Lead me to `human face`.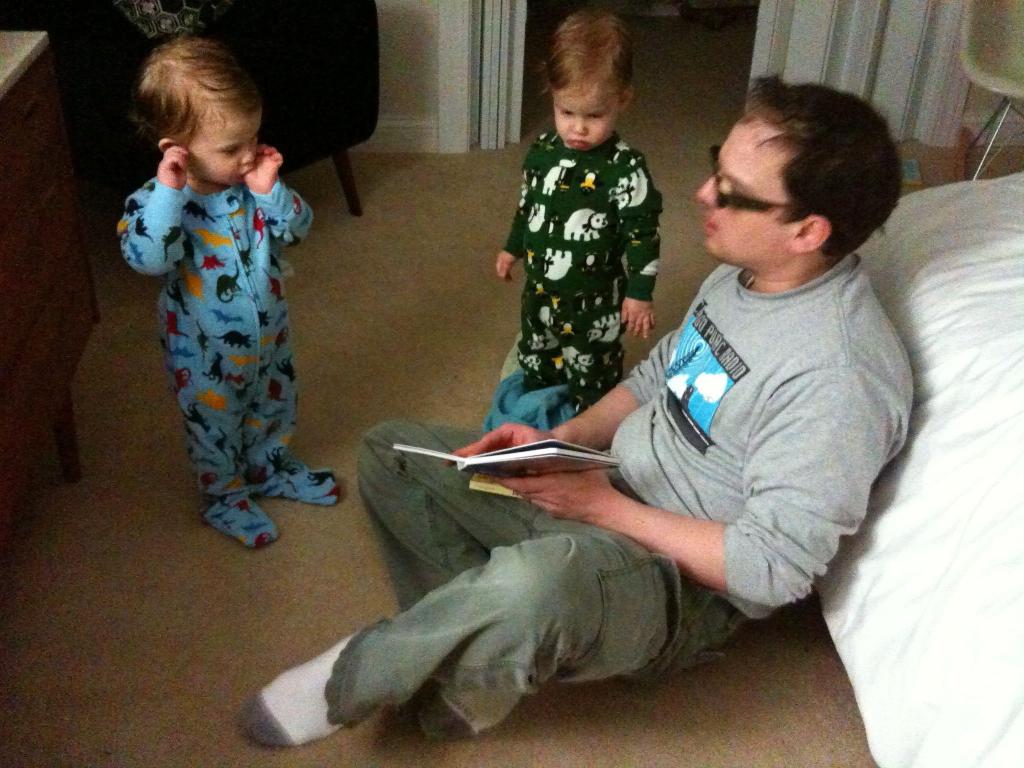
Lead to bbox(554, 82, 618, 147).
